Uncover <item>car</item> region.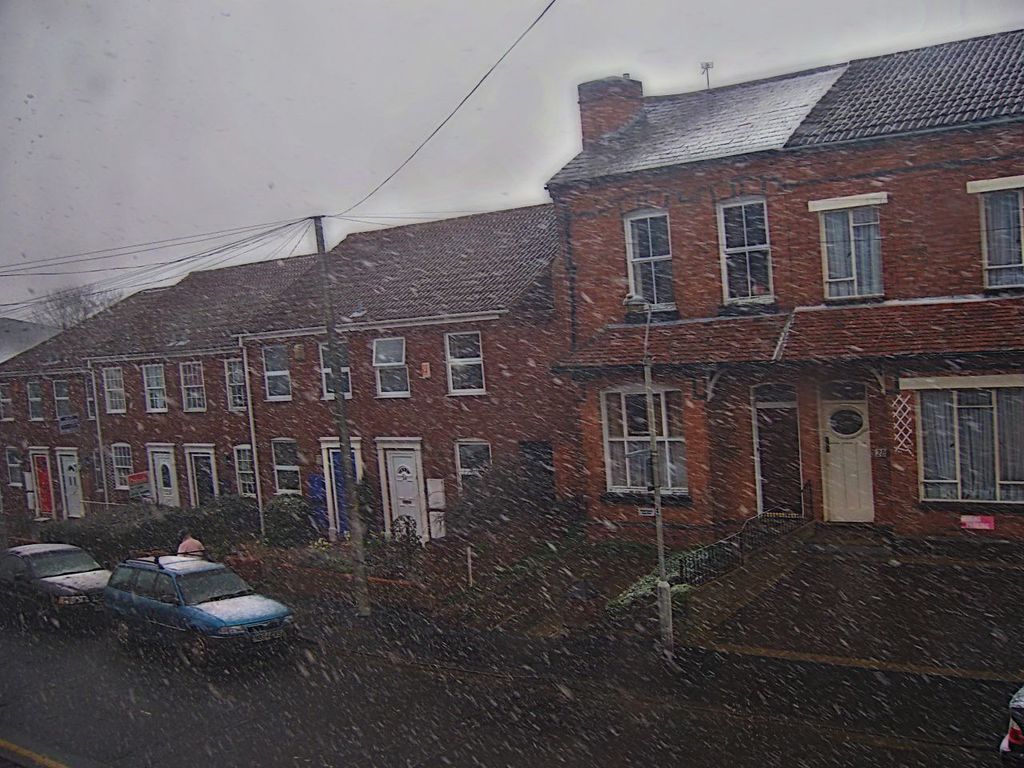
Uncovered: detection(0, 542, 124, 634).
